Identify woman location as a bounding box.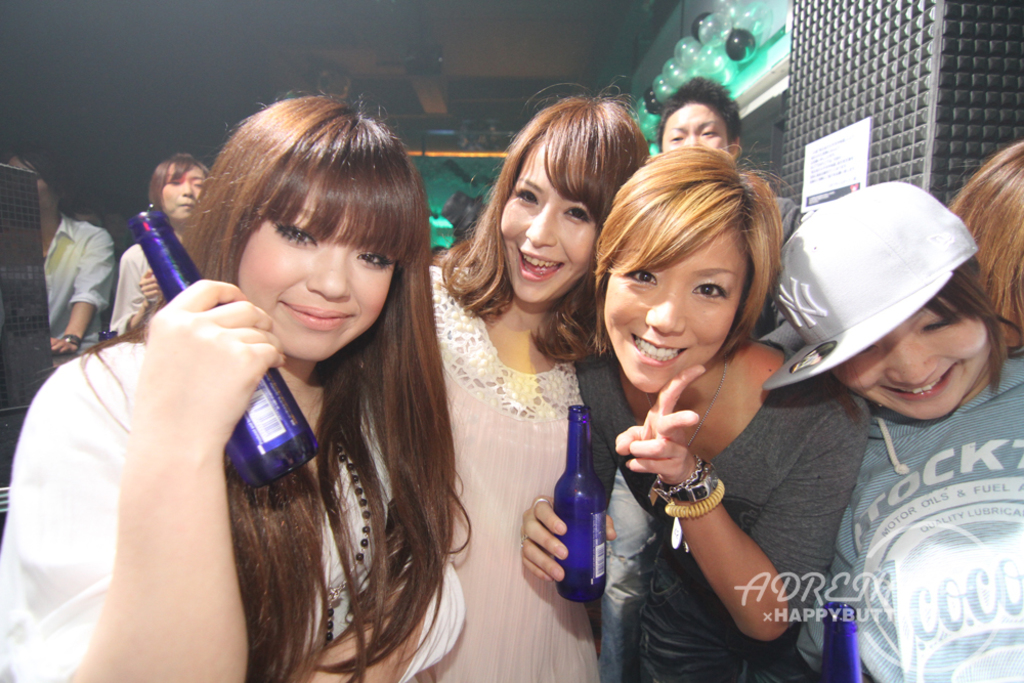
<bbox>111, 154, 215, 341</bbox>.
